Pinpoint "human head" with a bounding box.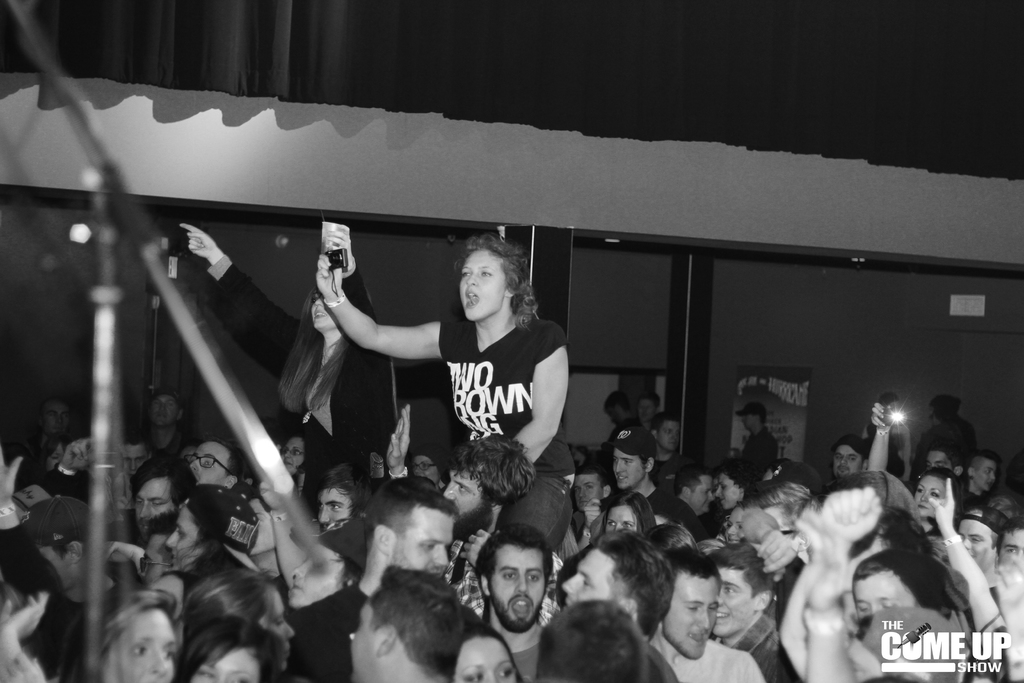
select_region(964, 446, 1000, 488).
